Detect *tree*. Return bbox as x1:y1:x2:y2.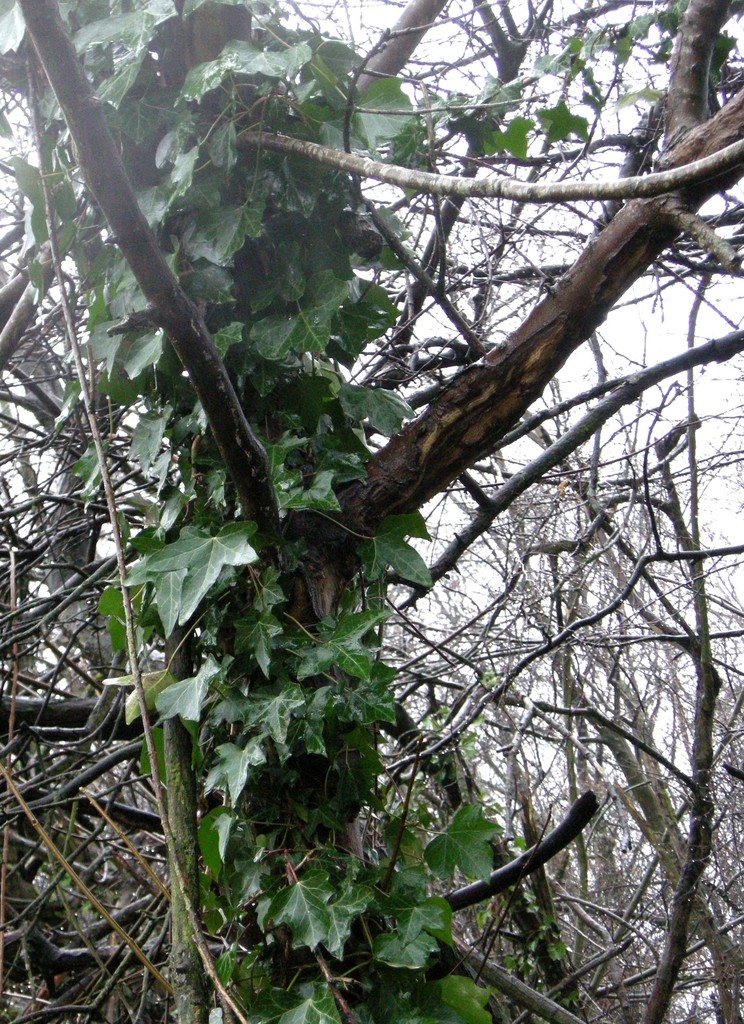
28:0:743:965.
